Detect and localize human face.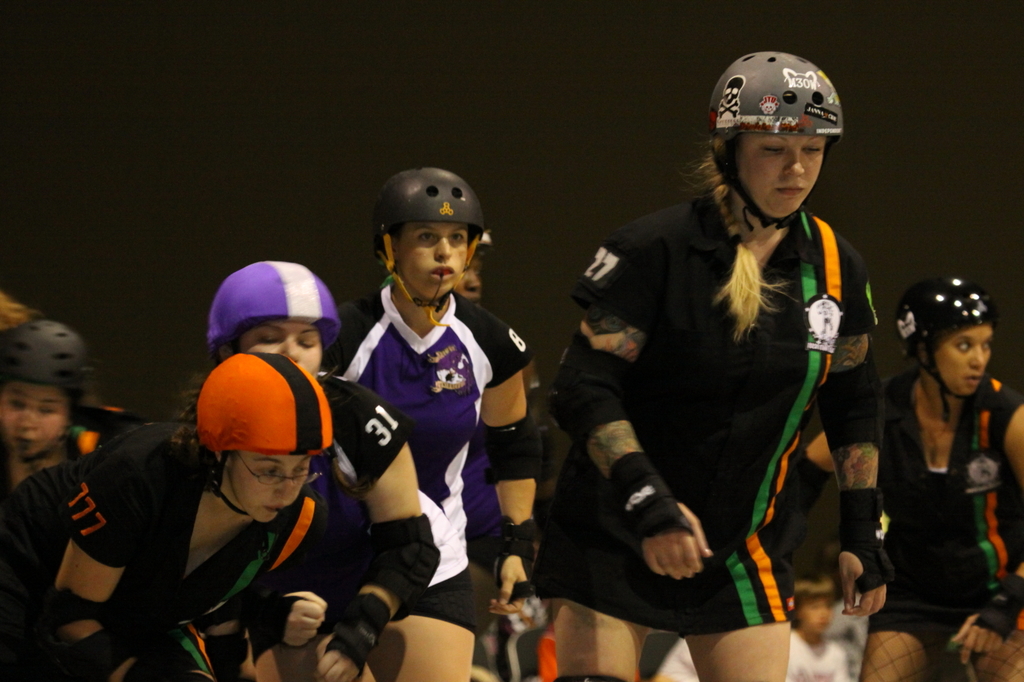
Localized at 392,224,477,307.
